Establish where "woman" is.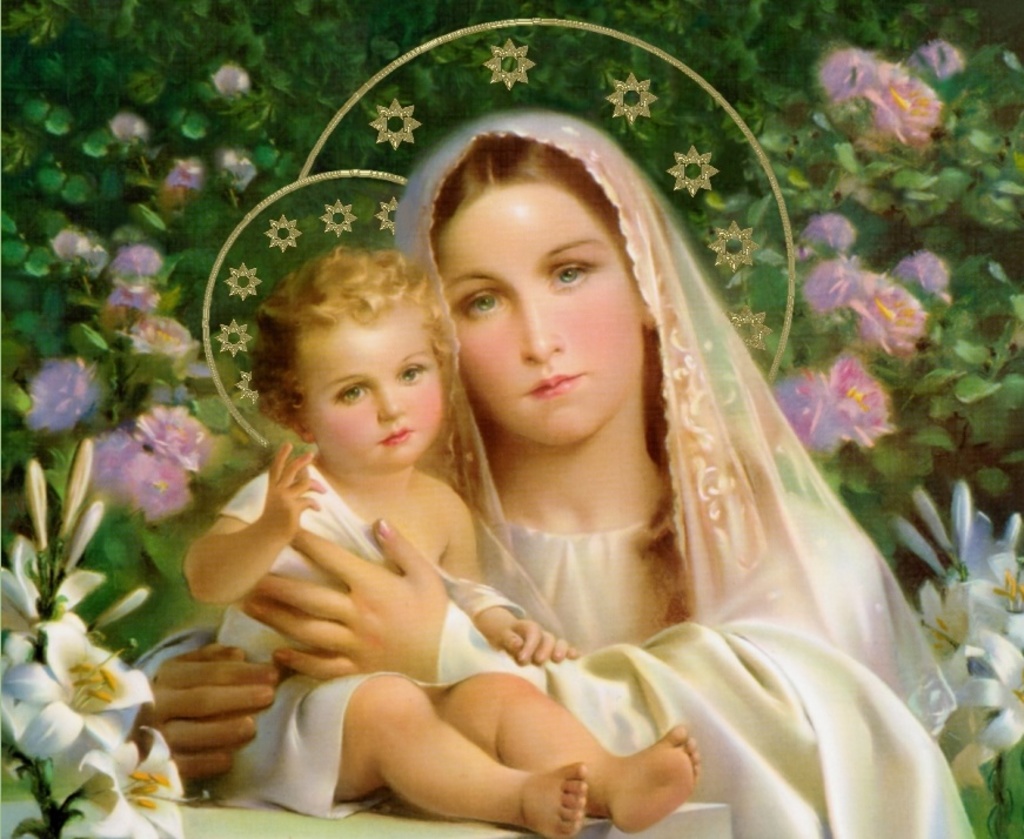
Established at bbox(173, 92, 969, 835).
